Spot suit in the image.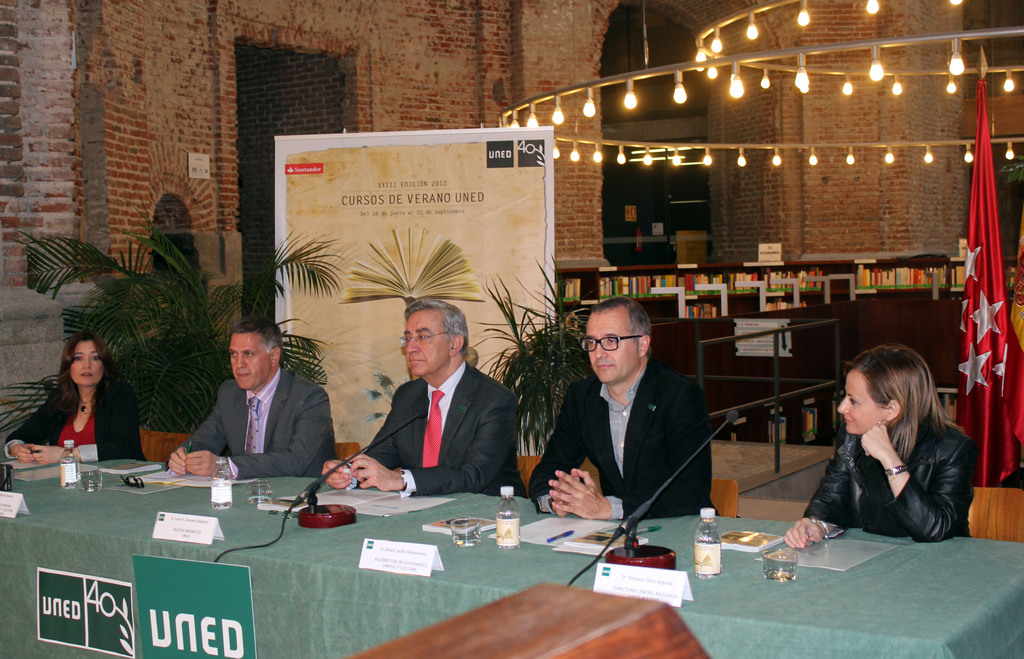
suit found at detection(354, 324, 527, 506).
